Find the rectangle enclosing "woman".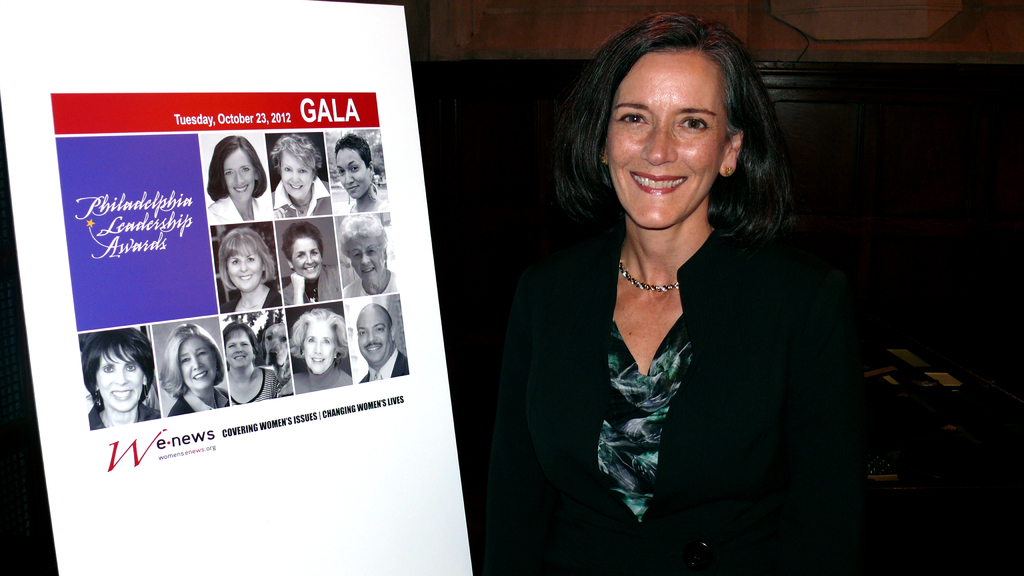
left=210, top=135, right=273, bottom=223.
